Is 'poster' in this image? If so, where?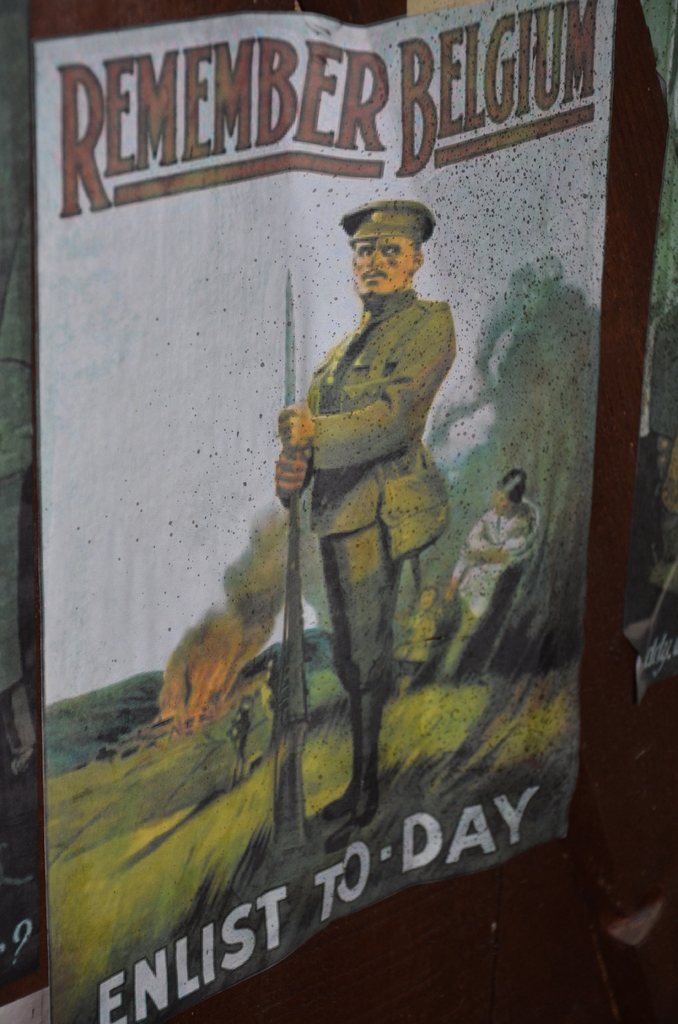
Yes, at select_region(0, 1, 677, 1023).
